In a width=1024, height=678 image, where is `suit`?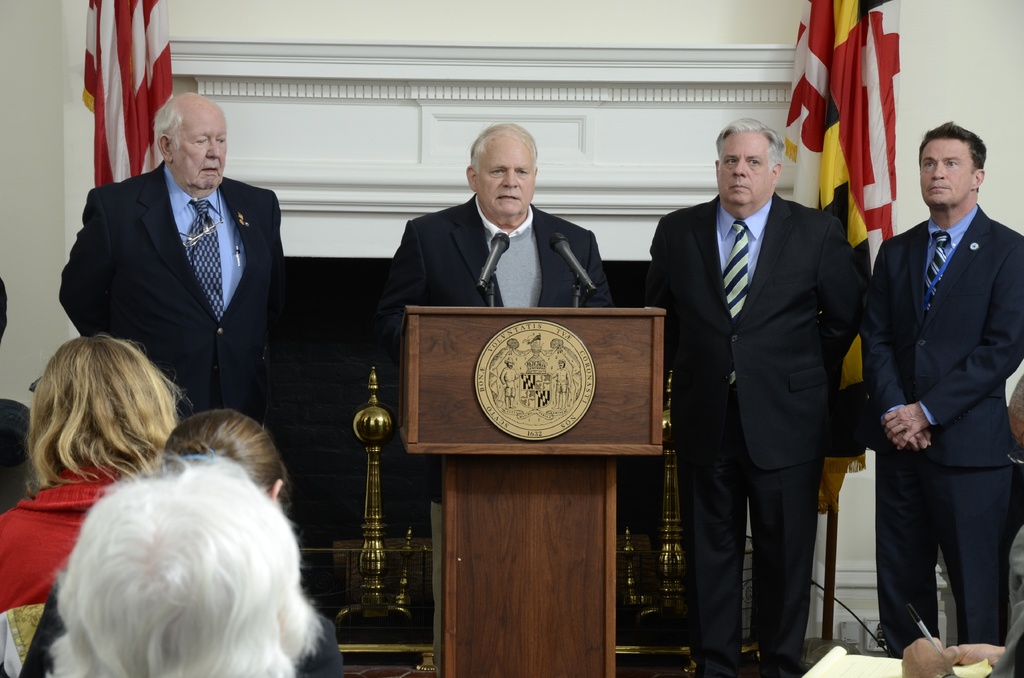
left=54, top=165, right=281, bottom=428.
